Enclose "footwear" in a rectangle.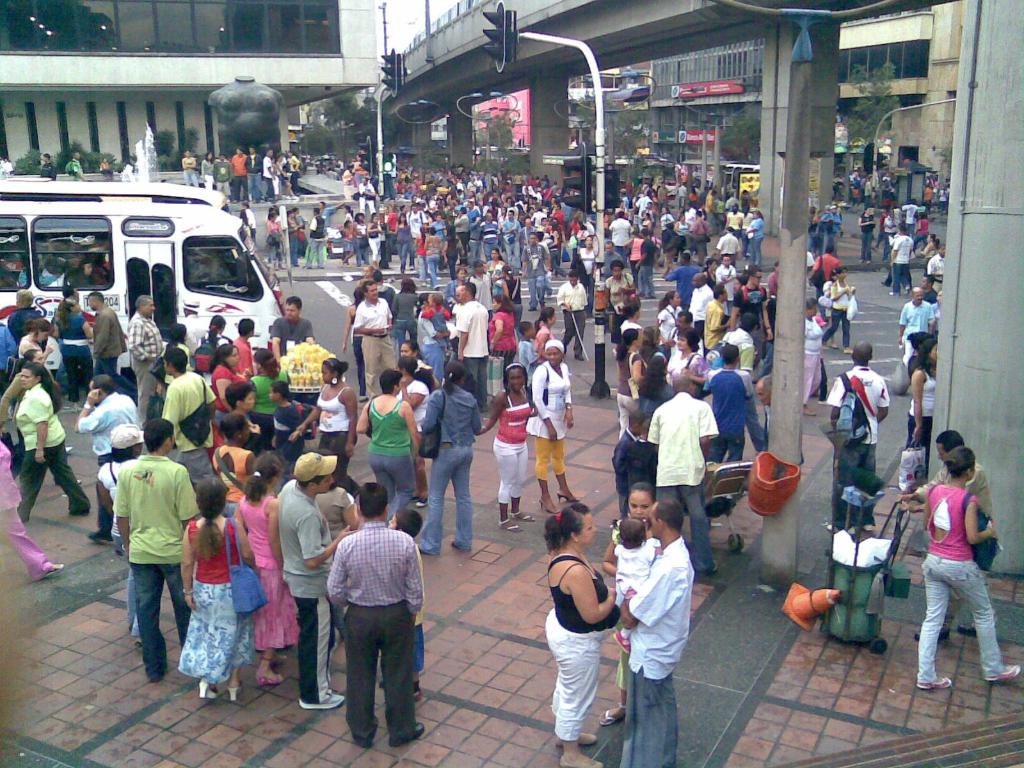
detection(573, 353, 584, 362).
